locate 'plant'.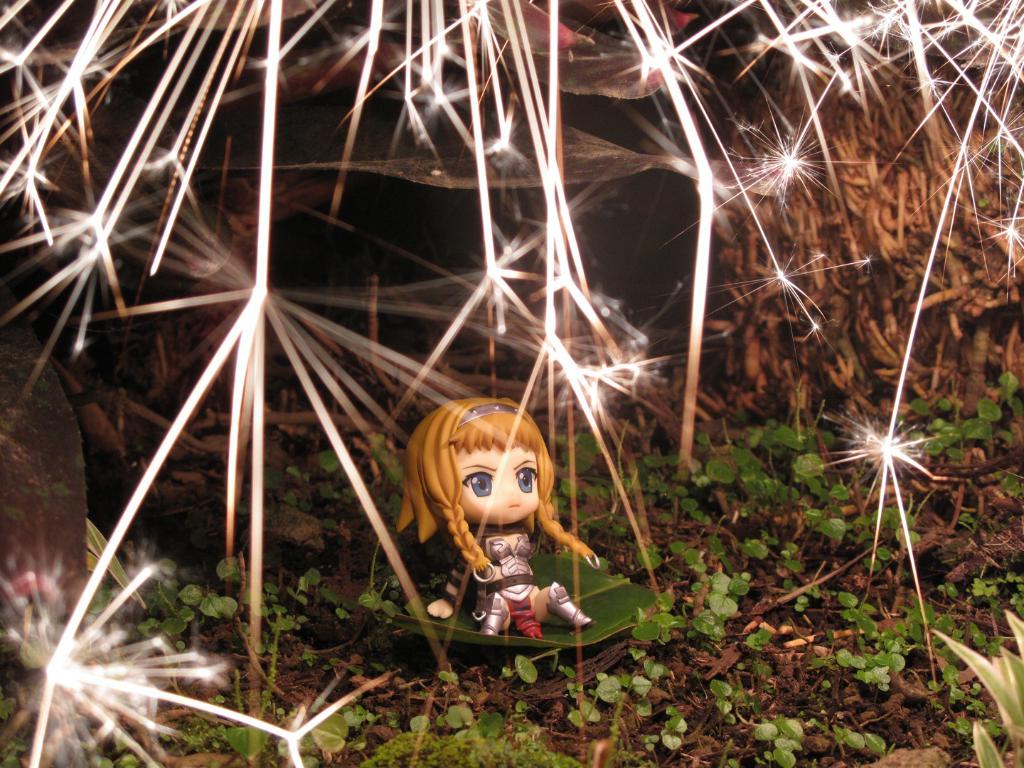
Bounding box: Rect(0, 0, 1023, 767).
